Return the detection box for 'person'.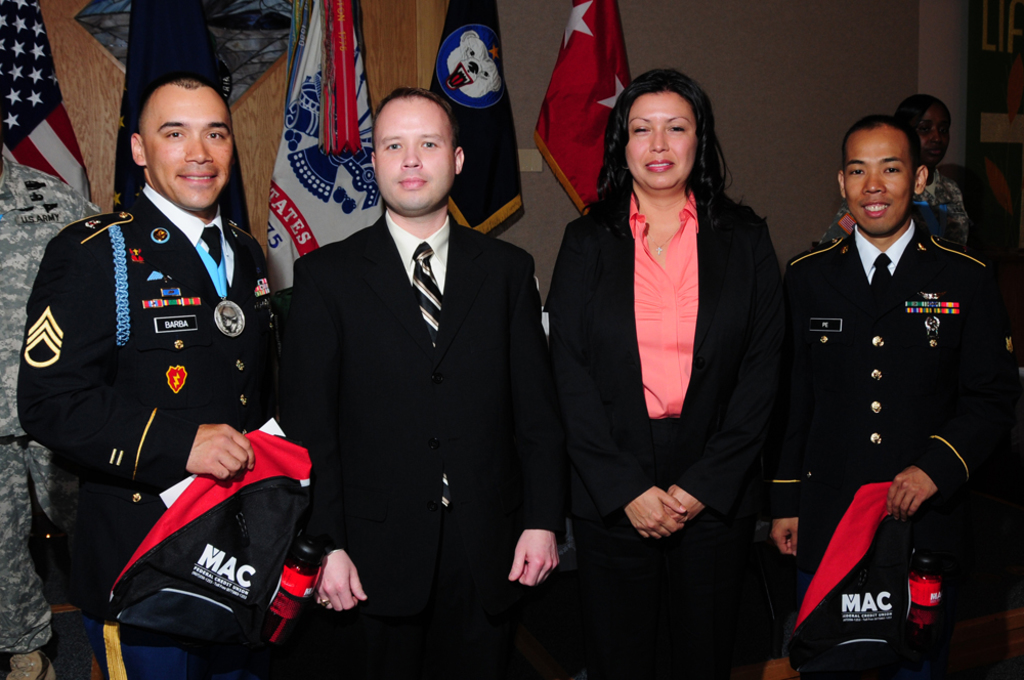
290,88,571,679.
